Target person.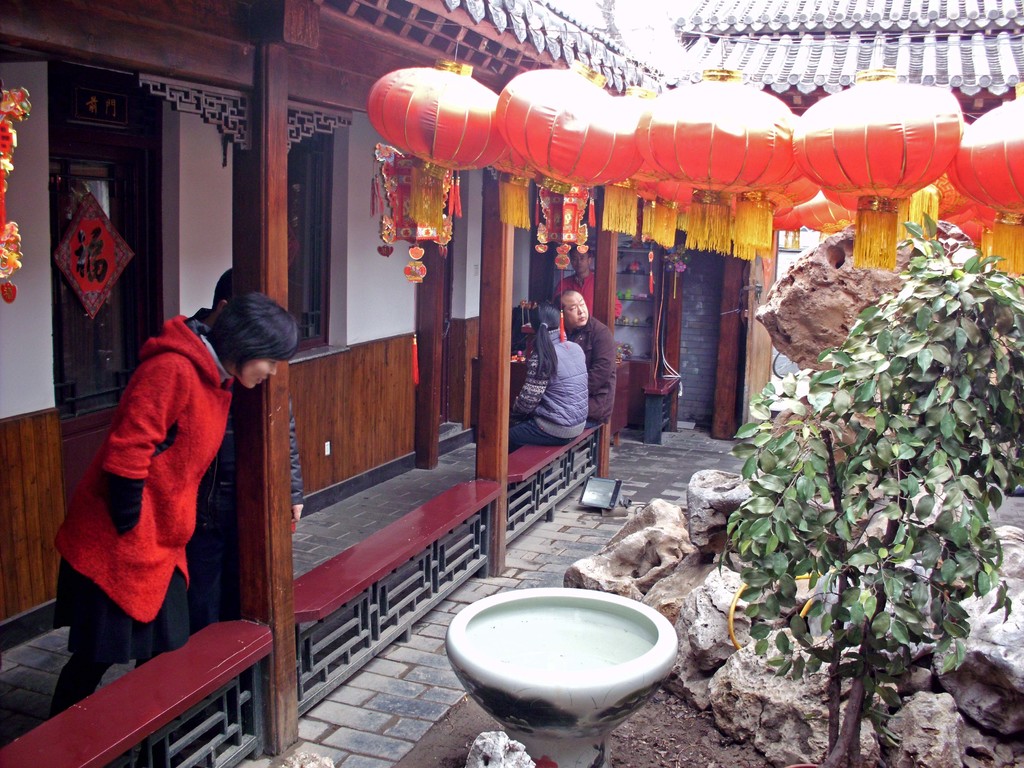
Target region: (56, 289, 302, 715).
